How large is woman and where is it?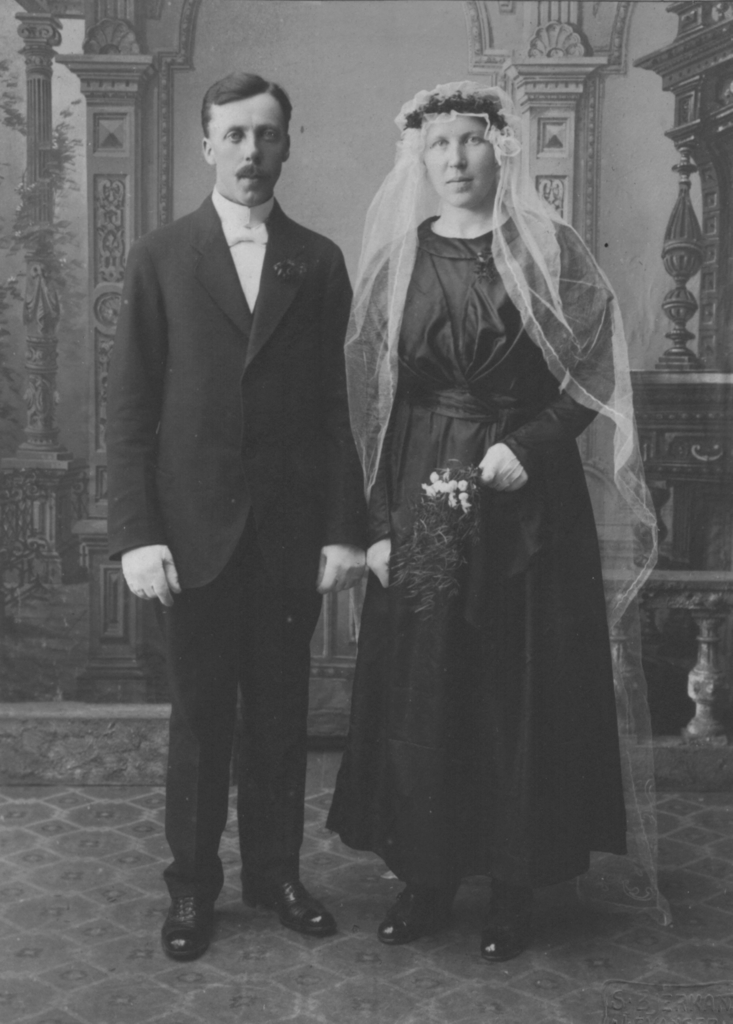
Bounding box: locate(330, 104, 641, 952).
